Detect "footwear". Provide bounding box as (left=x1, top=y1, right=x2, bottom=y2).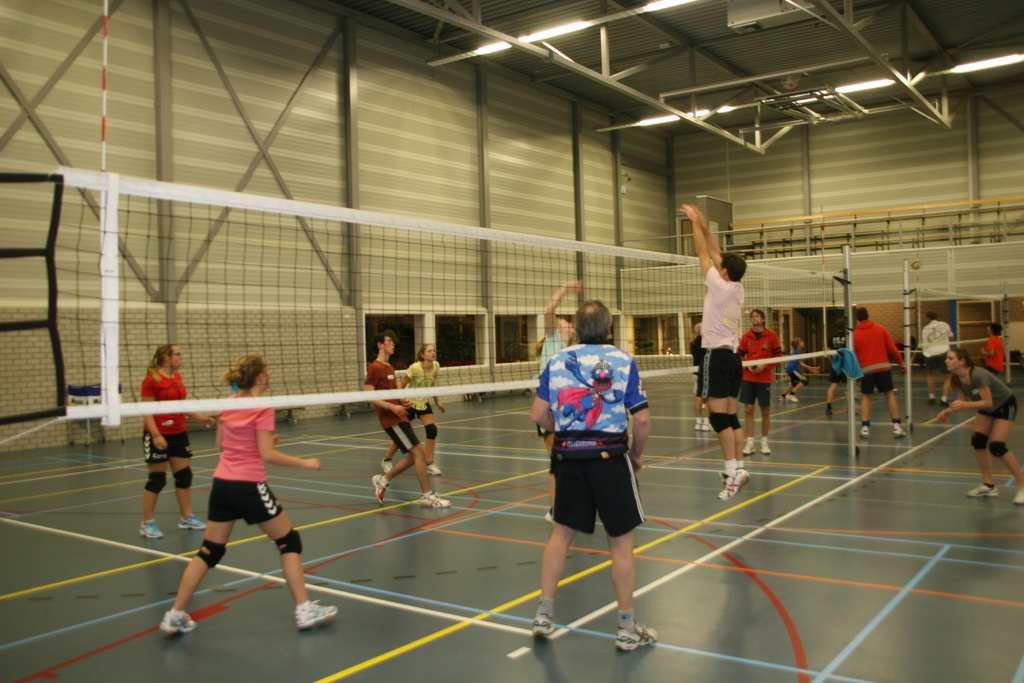
(left=892, top=425, right=905, bottom=438).
